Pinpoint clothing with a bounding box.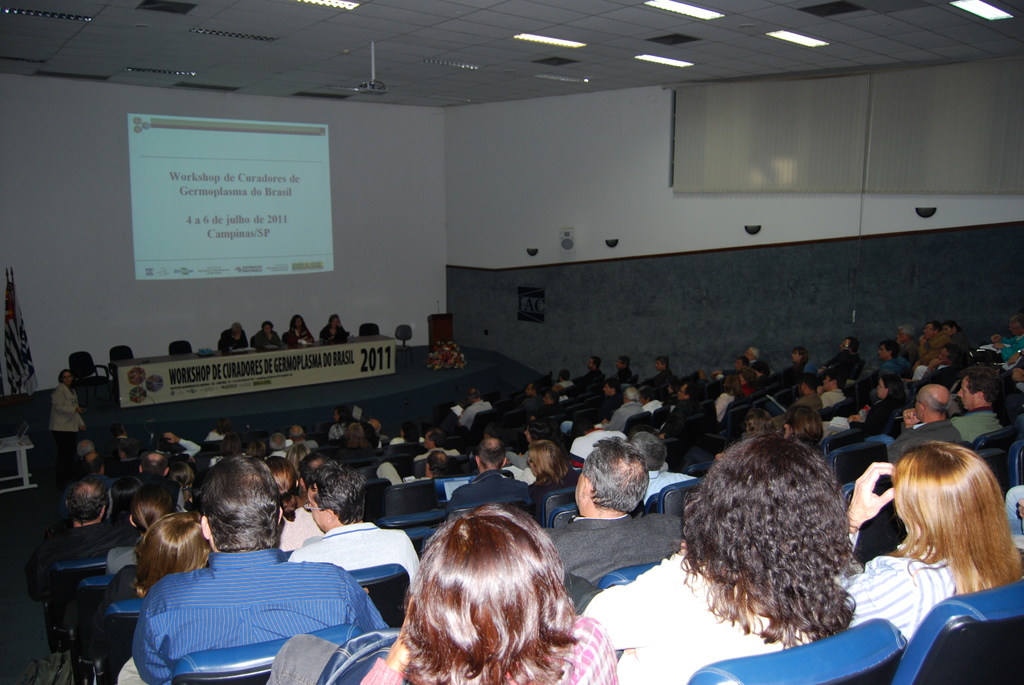
locate(279, 326, 314, 347).
